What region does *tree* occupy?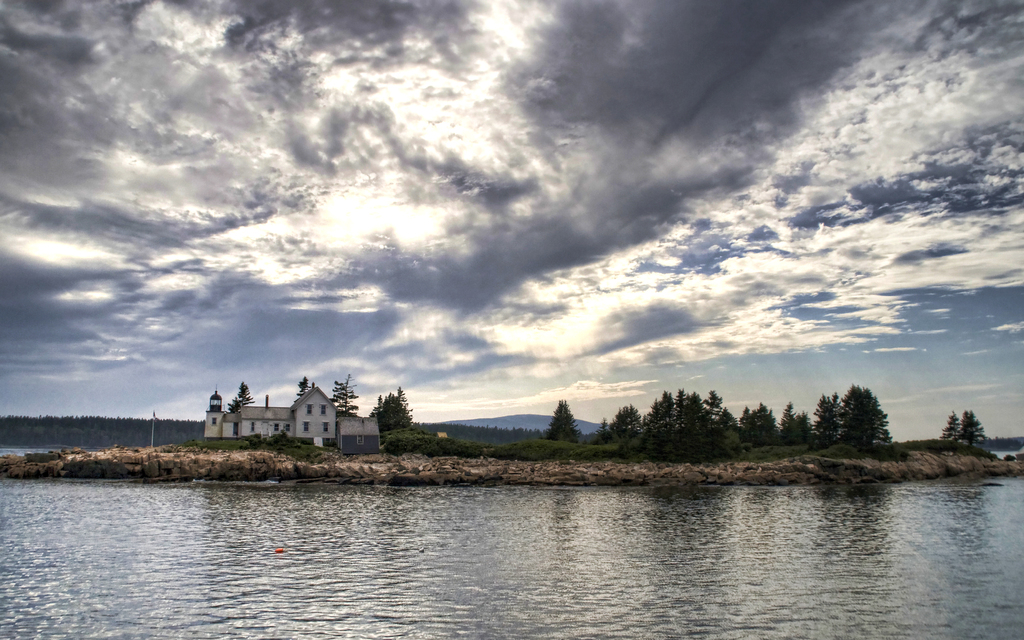
bbox=[221, 382, 262, 409].
